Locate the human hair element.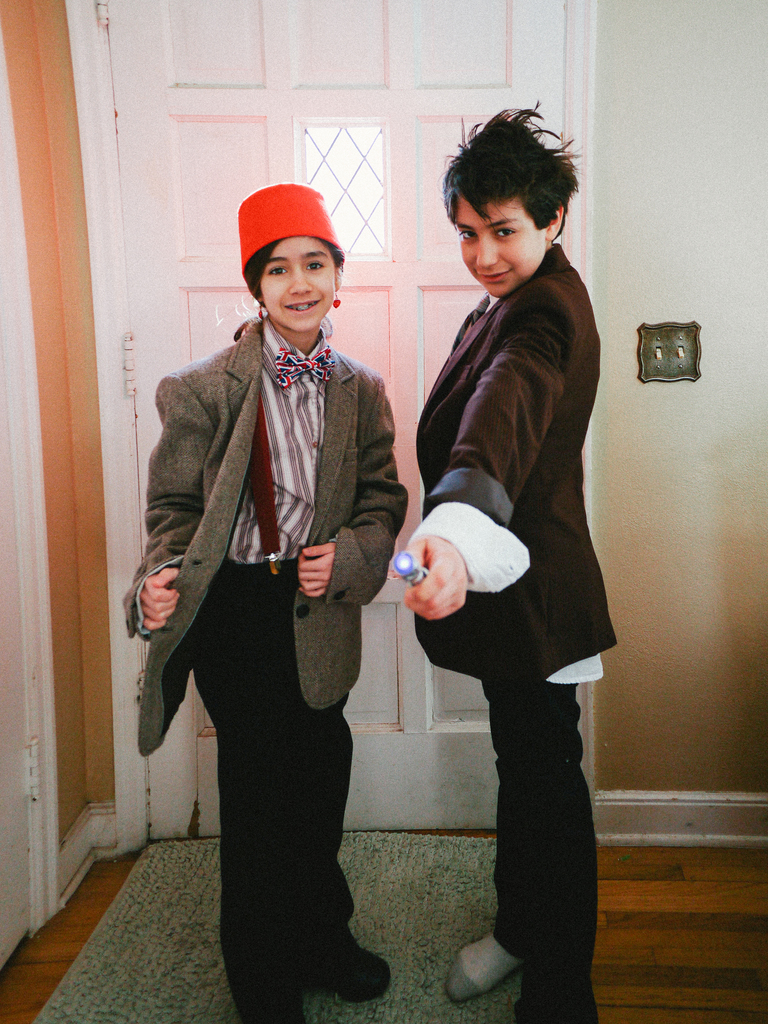
Element bbox: 441/97/572/245.
